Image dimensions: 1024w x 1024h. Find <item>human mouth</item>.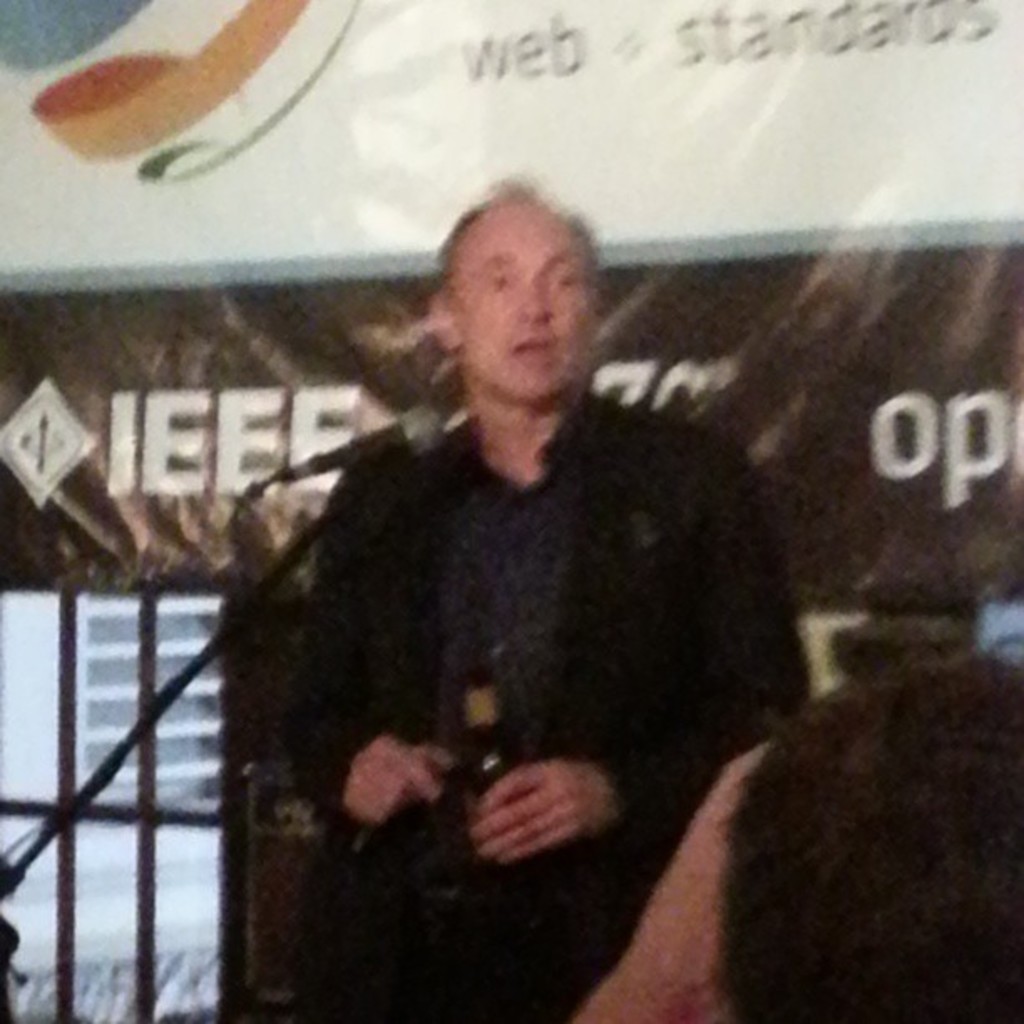
rect(514, 341, 556, 358).
